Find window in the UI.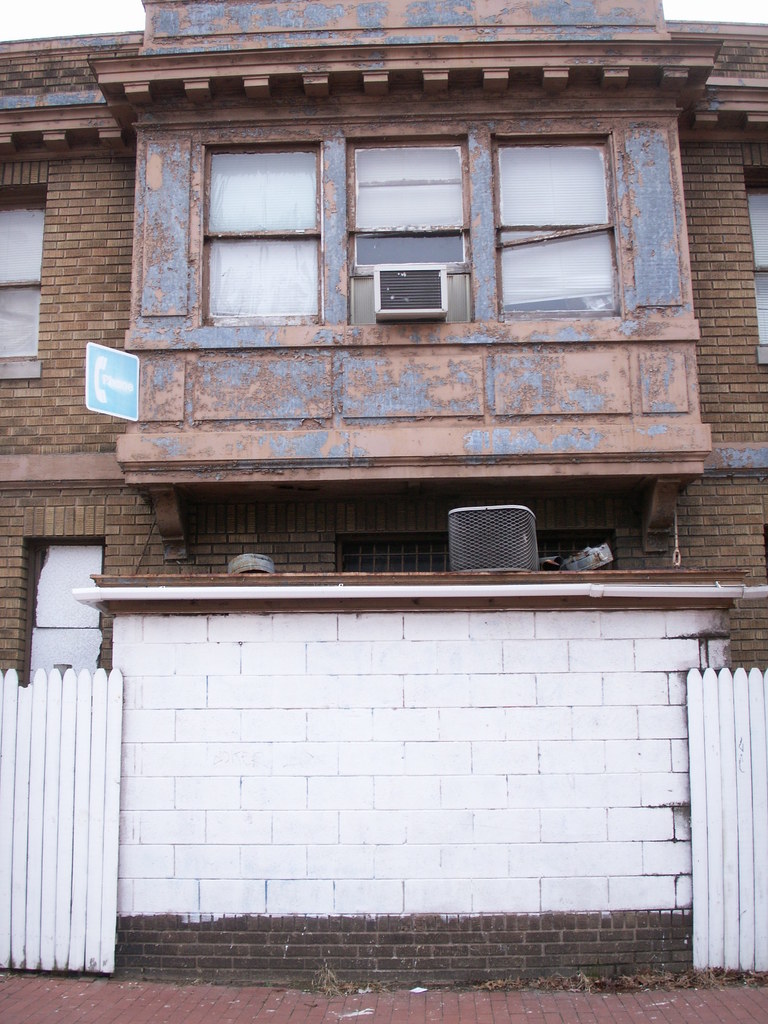
UI element at [left=146, top=88, right=669, bottom=390].
